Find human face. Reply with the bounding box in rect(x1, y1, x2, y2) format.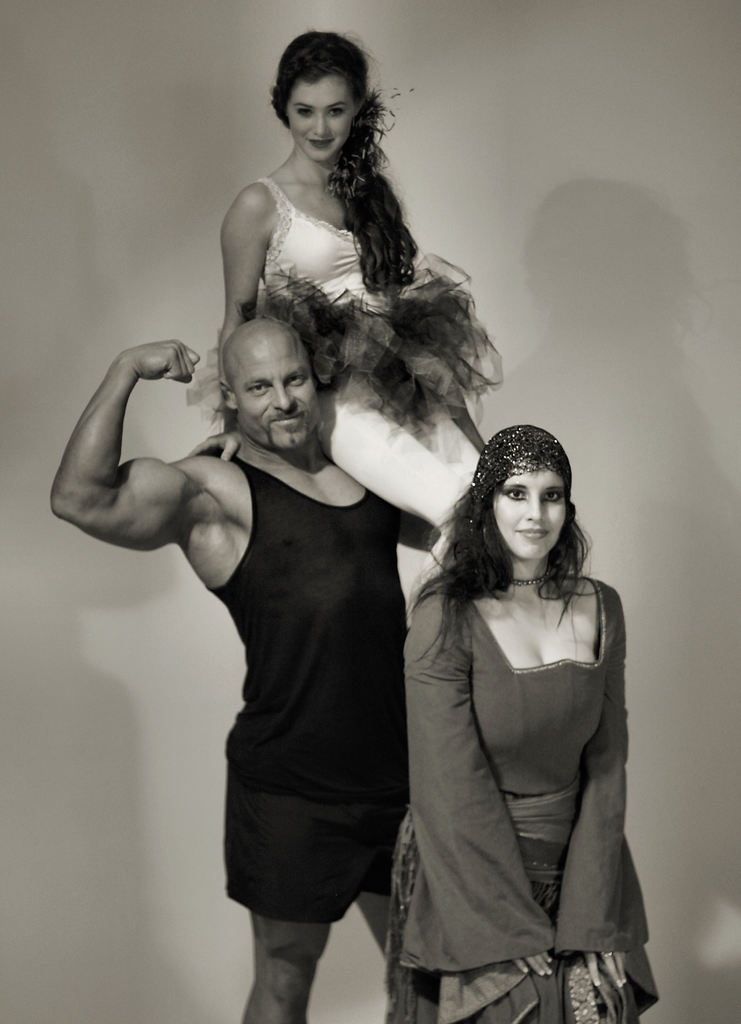
rect(491, 474, 567, 561).
